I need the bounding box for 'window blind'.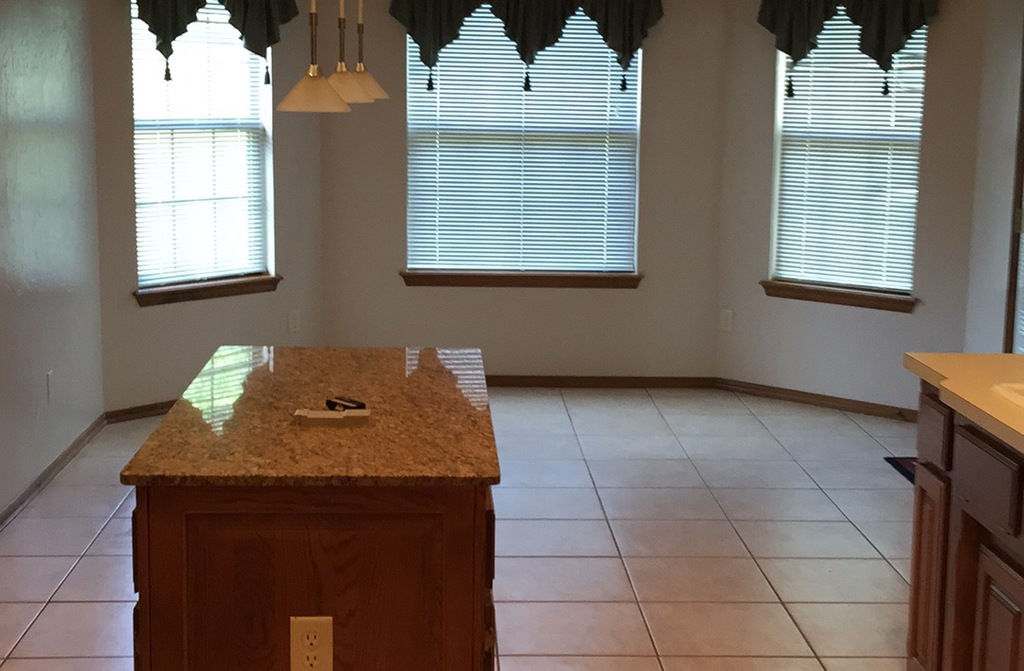
Here it is: pyautogui.locateOnScreen(770, 2, 925, 298).
